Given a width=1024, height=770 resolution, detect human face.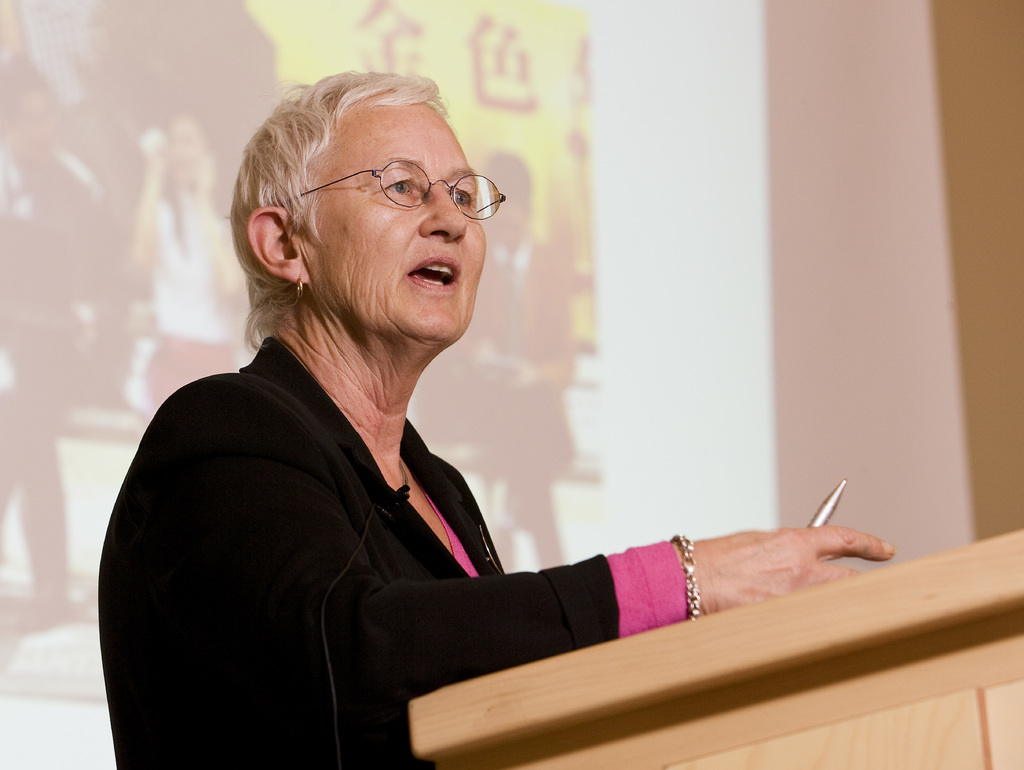
detection(304, 102, 486, 345).
